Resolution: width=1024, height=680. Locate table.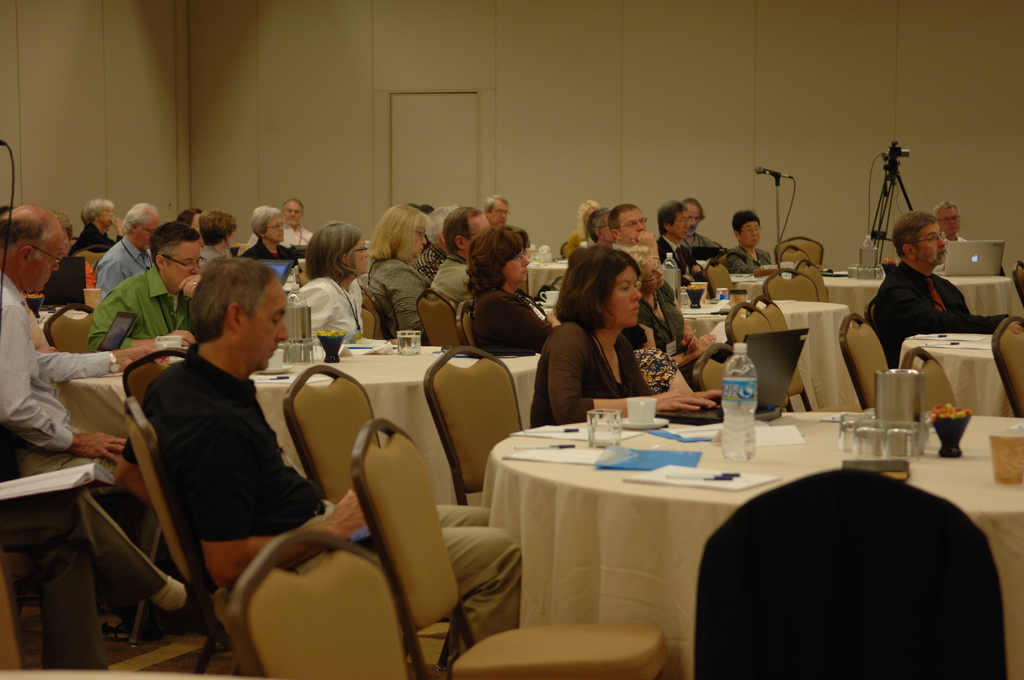
region(527, 257, 570, 300).
